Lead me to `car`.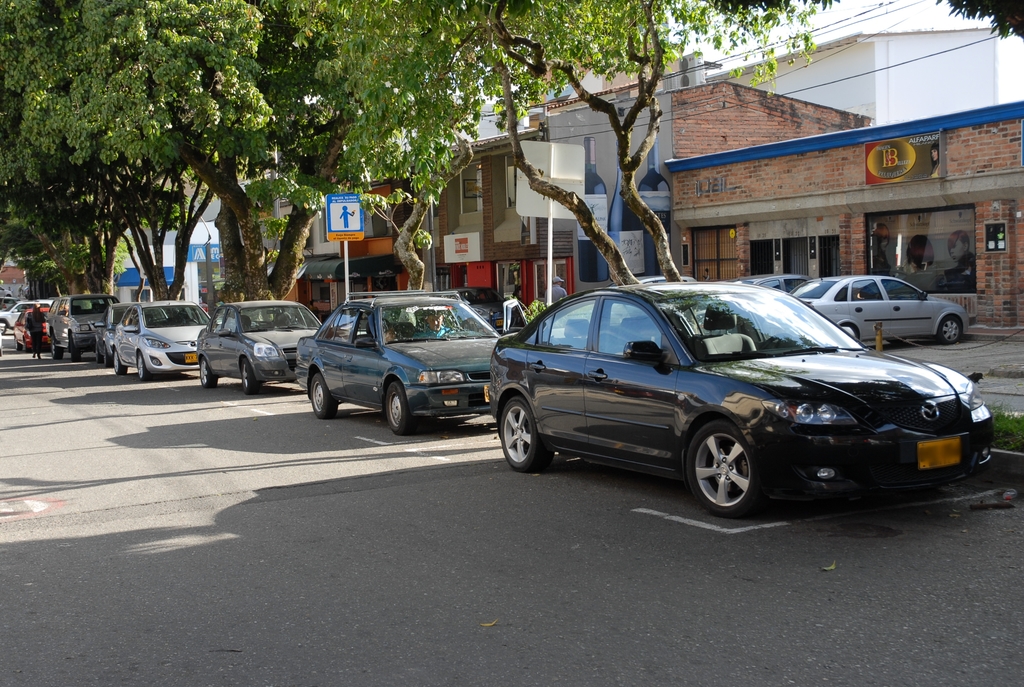
Lead to <region>607, 276, 696, 287</region>.
